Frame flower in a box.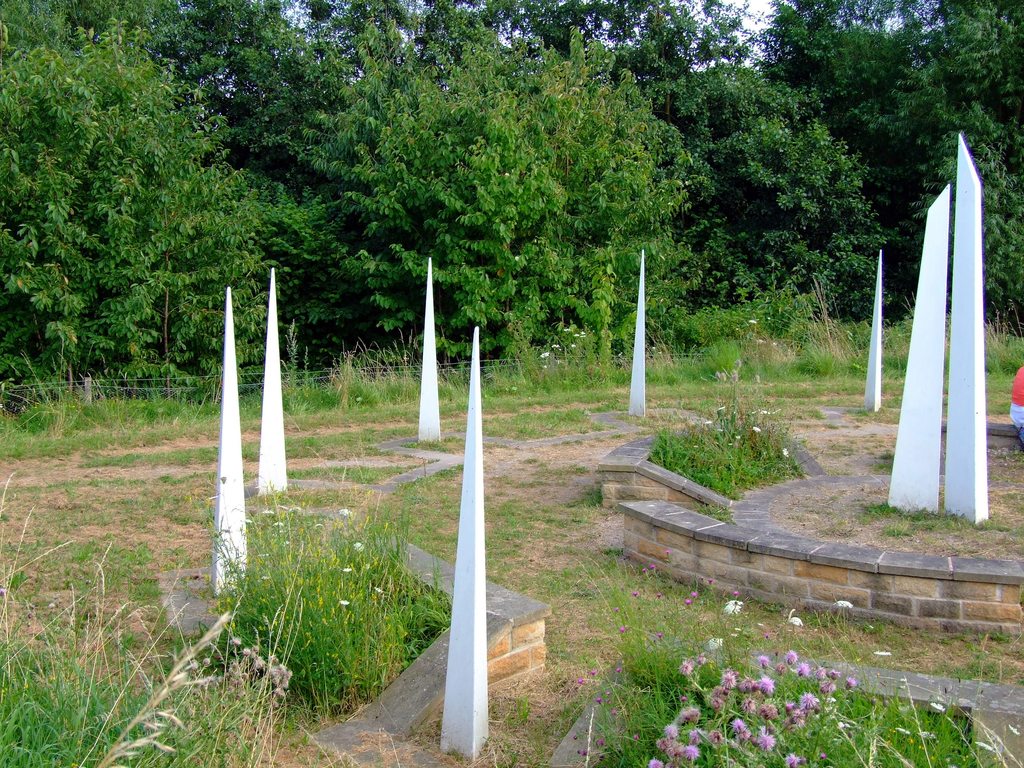
l=755, t=373, r=762, b=384.
